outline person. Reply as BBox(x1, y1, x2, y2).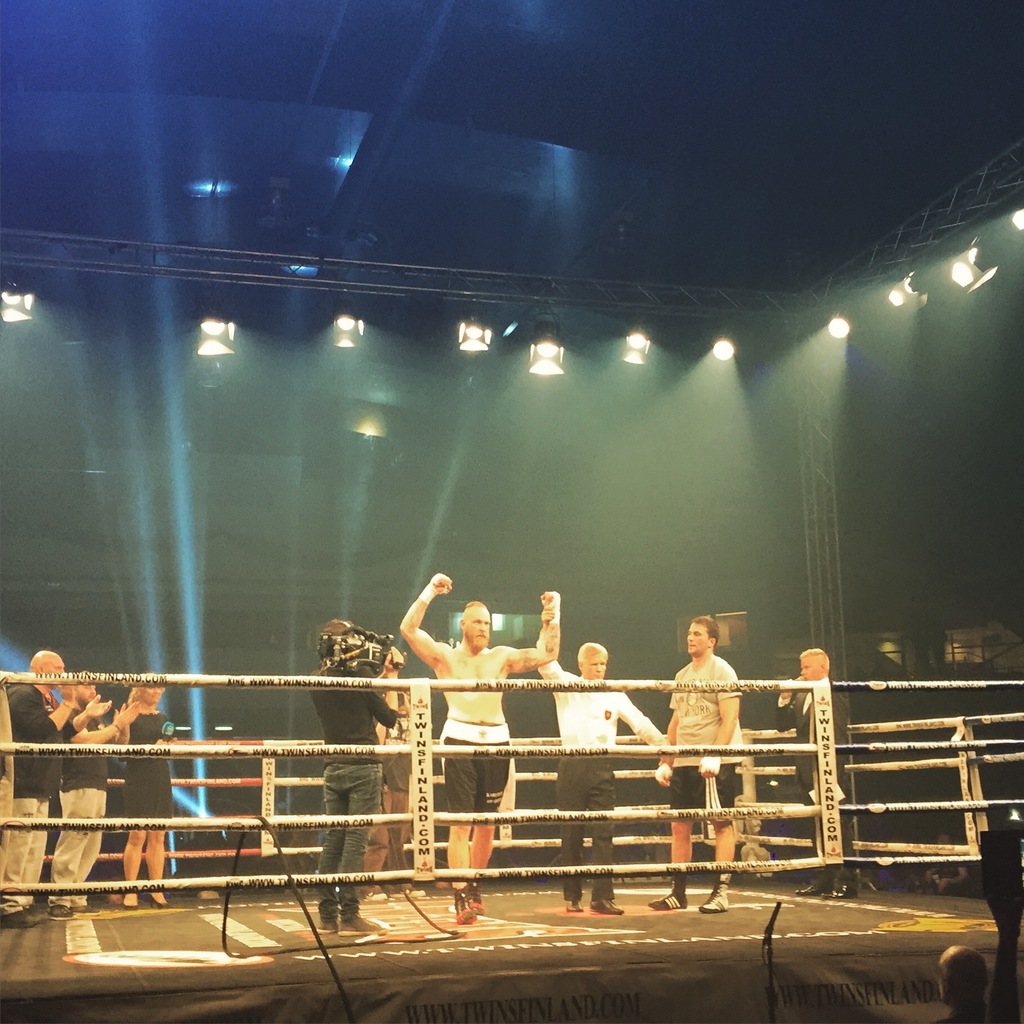
BBox(344, 691, 429, 908).
